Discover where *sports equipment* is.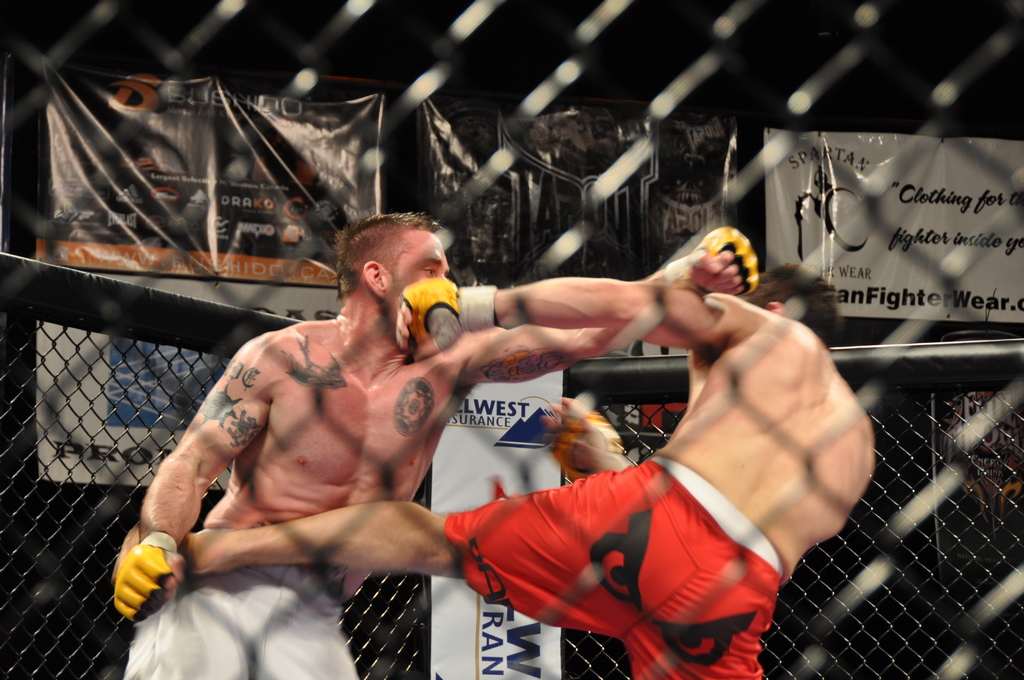
Discovered at [x1=403, y1=280, x2=497, y2=353].
